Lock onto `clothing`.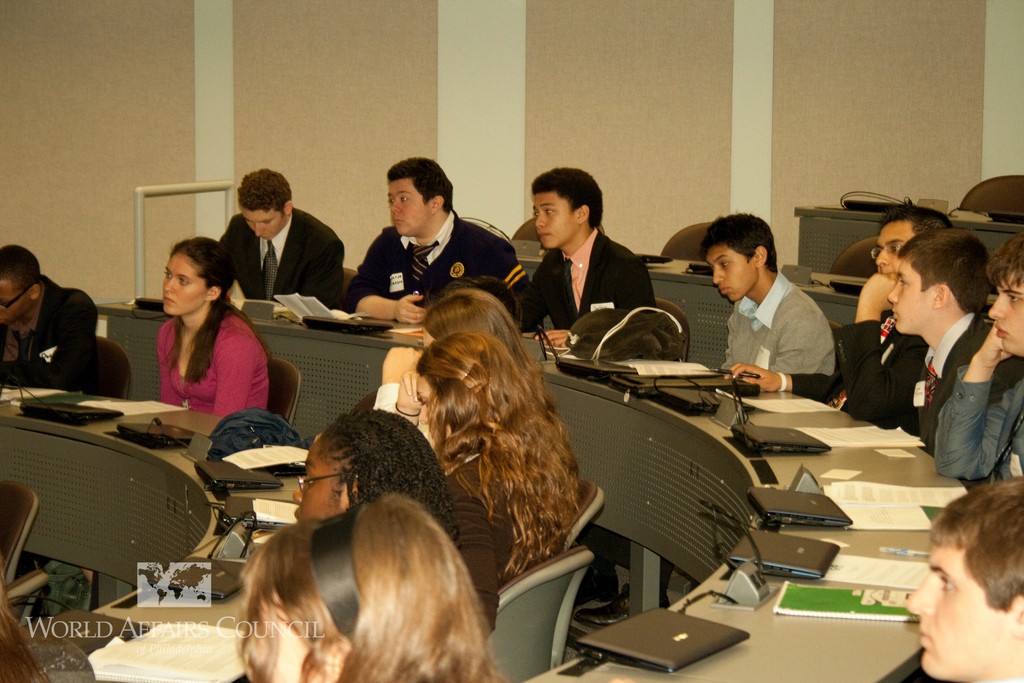
Locked: [566,306,690,363].
